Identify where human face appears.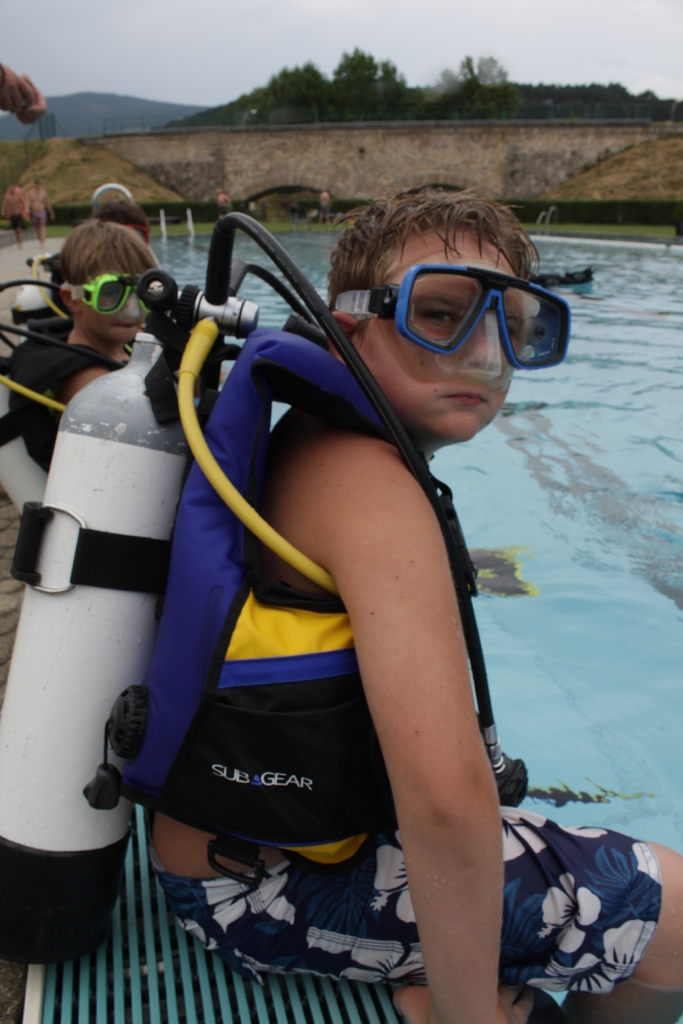
Appears at <region>358, 230, 523, 444</region>.
